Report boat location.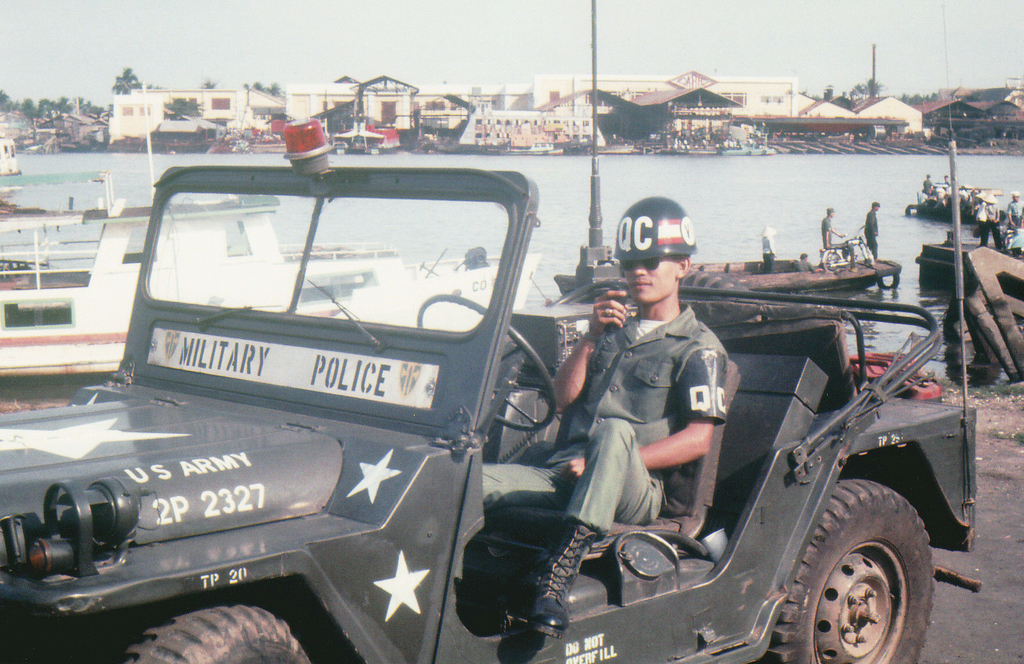
Report: locate(908, 185, 1012, 228).
